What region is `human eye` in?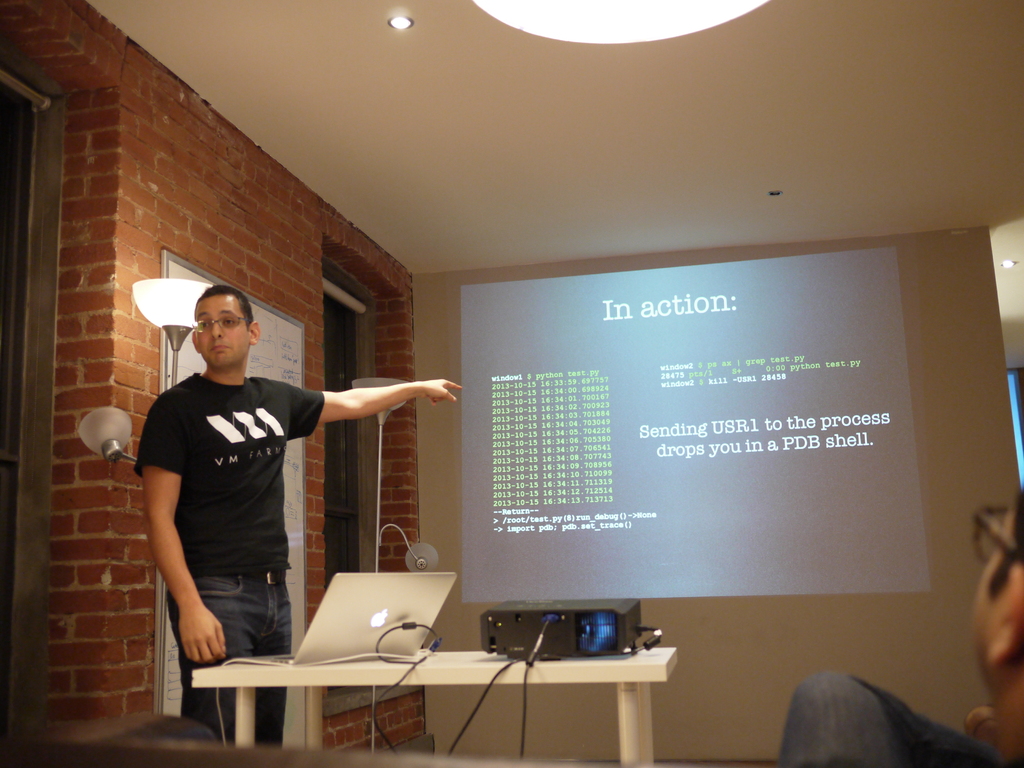
[195,320,211,335].
